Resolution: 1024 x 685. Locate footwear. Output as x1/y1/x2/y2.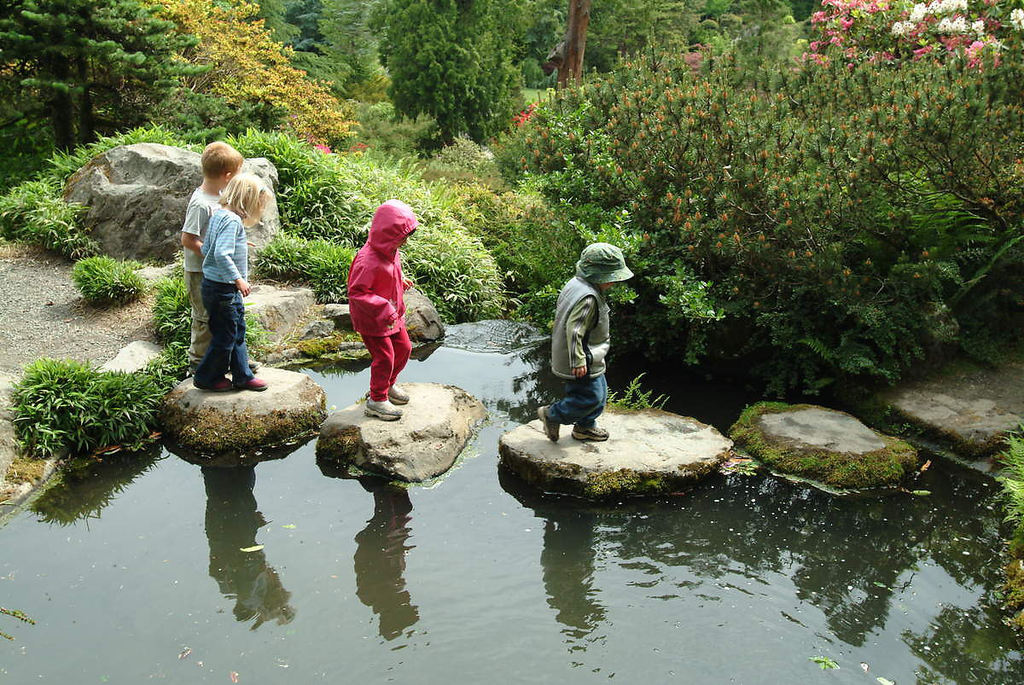
237/374/269/394.
